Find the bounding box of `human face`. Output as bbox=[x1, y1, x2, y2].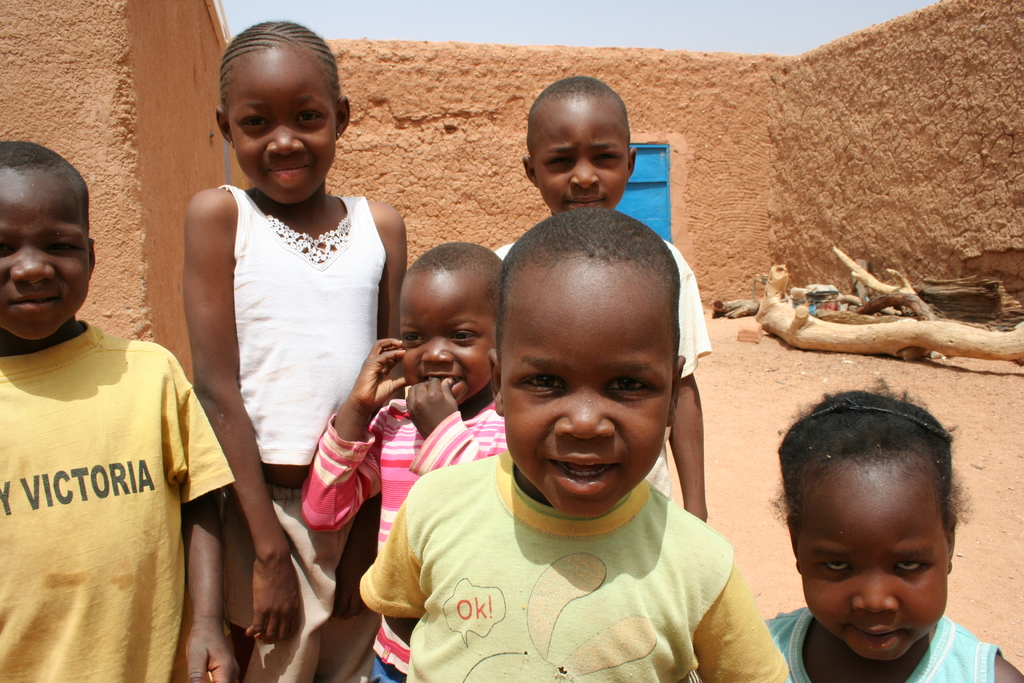
bbox=[0, 181, 88, 343].
